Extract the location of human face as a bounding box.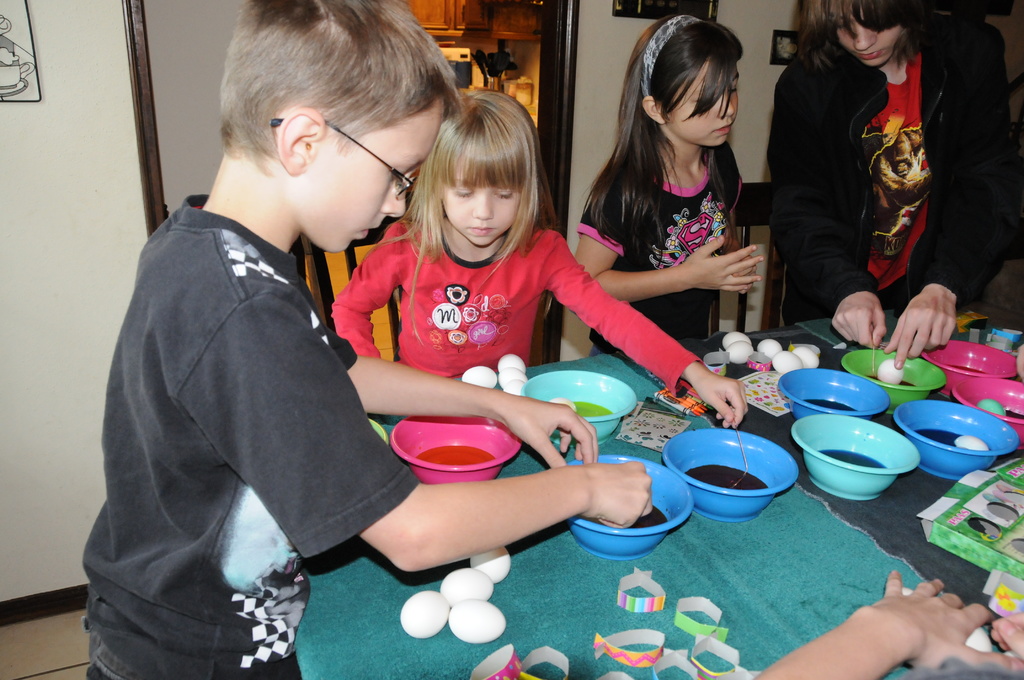
BBox(826, 0, 900, 69).
